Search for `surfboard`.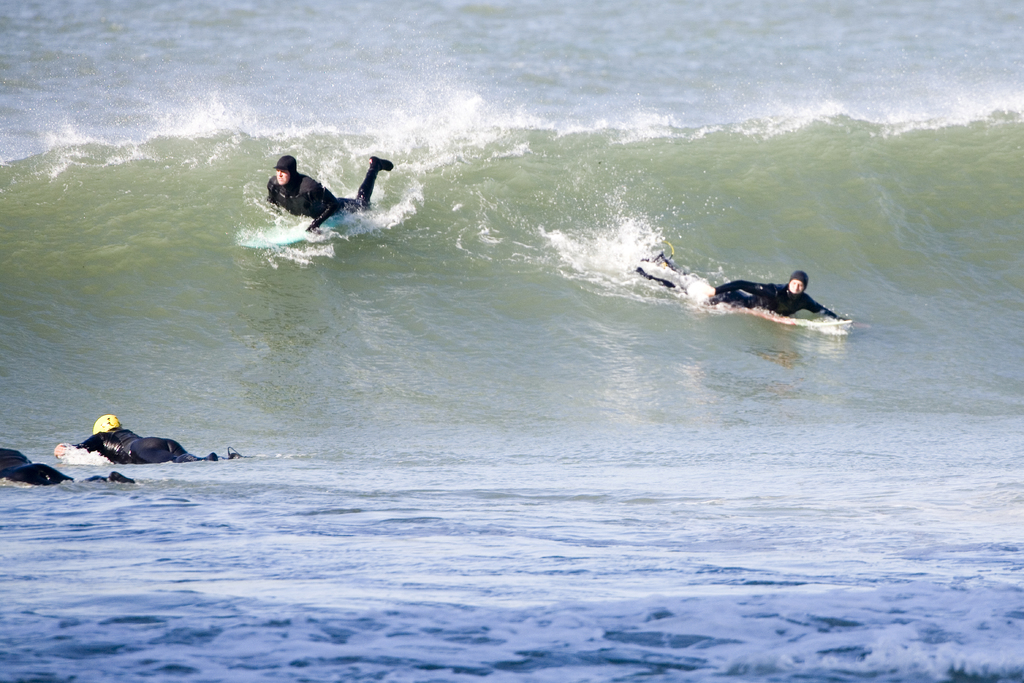
Found at [245, 210, 356, 251].
